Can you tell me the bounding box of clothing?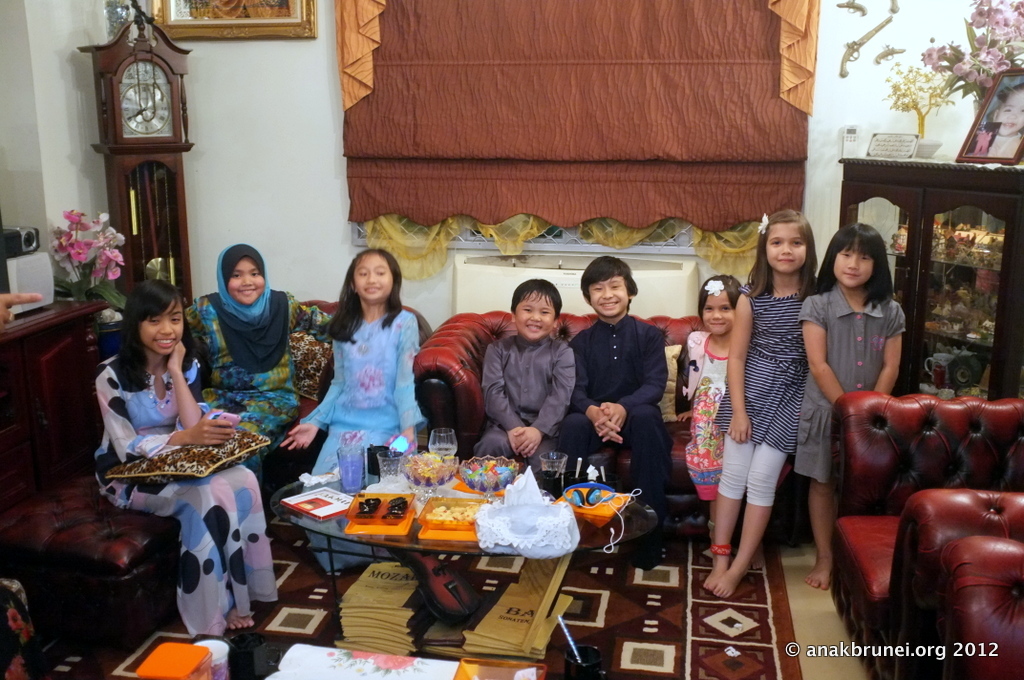
x1=988, y1=133, x2=1023, y2=160.
